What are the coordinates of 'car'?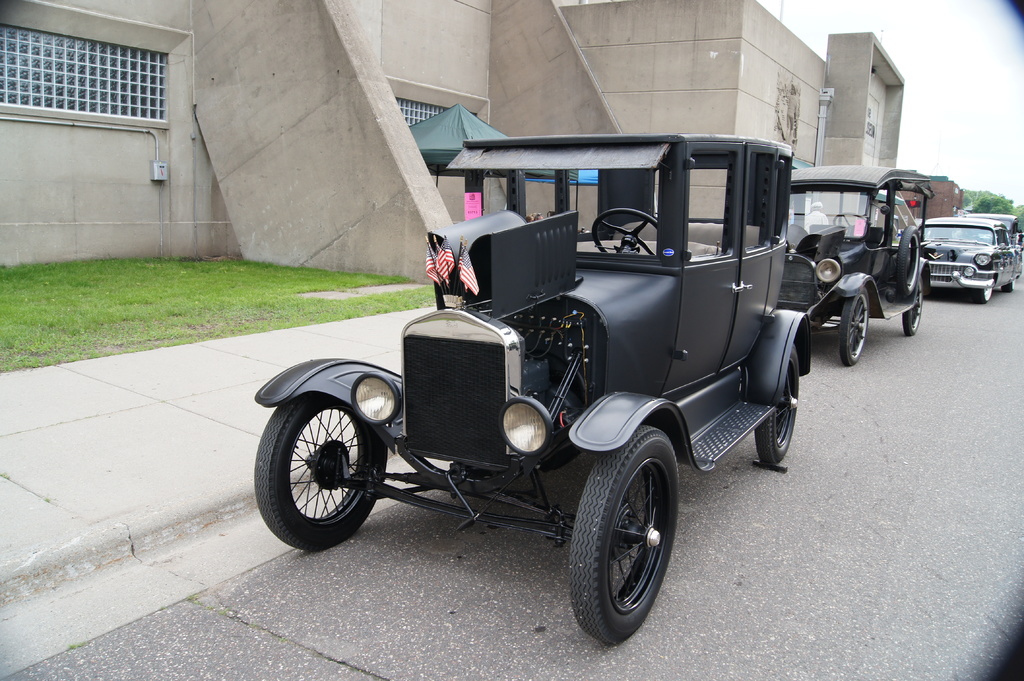
box=[243, 127, 817, 655].
